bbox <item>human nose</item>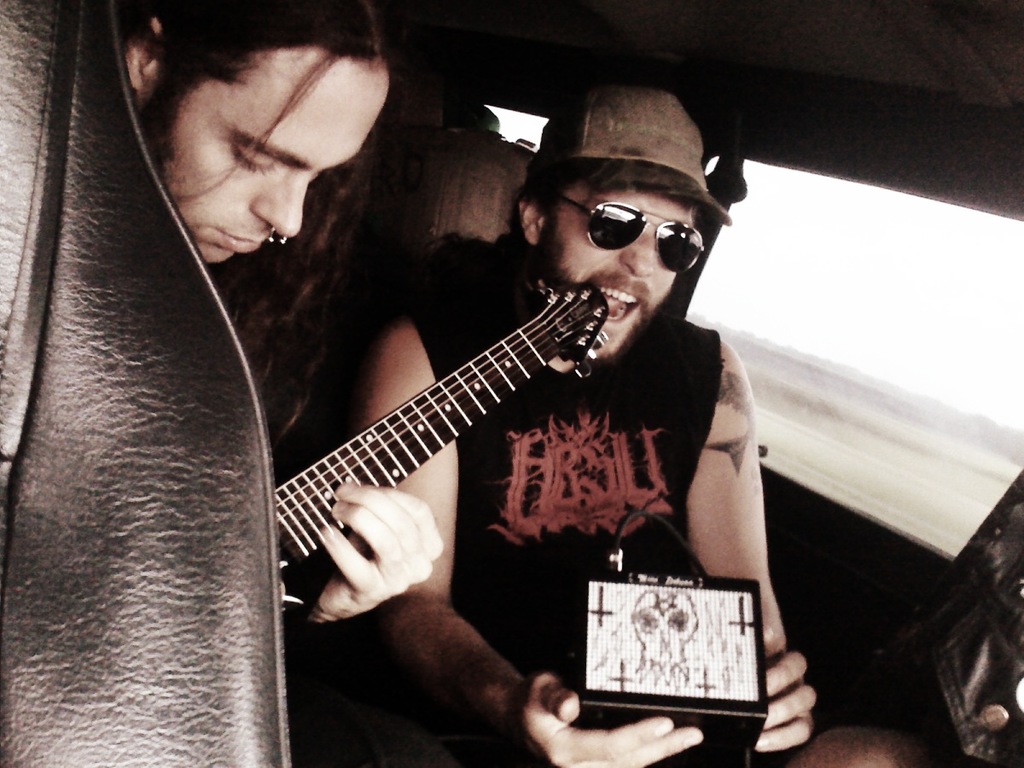
pyautogui.locateOnScreen(249, 172, 311, 234)
